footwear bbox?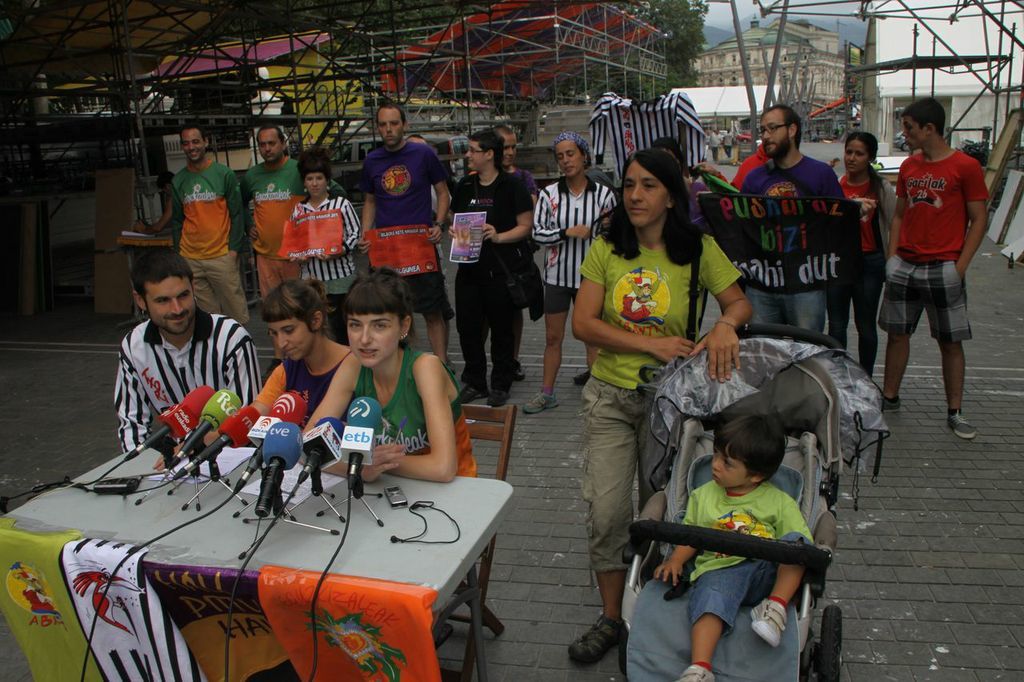
pyautogui.locateOnScreen(569, 611, 632, 665)
